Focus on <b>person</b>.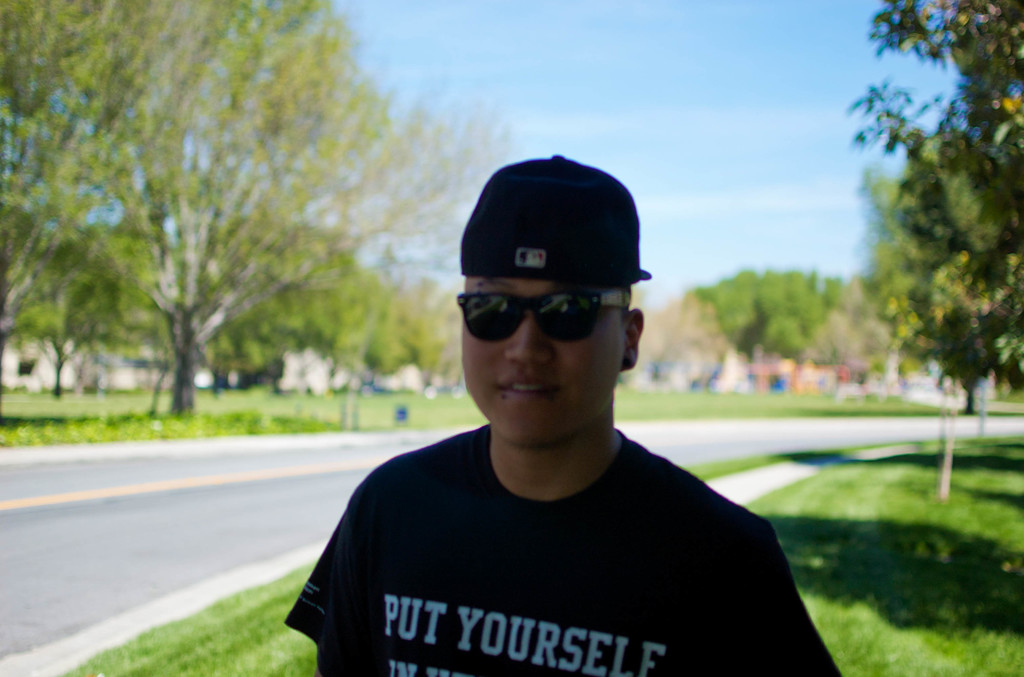
Focused at bbox(281, 158, 840, 676).
